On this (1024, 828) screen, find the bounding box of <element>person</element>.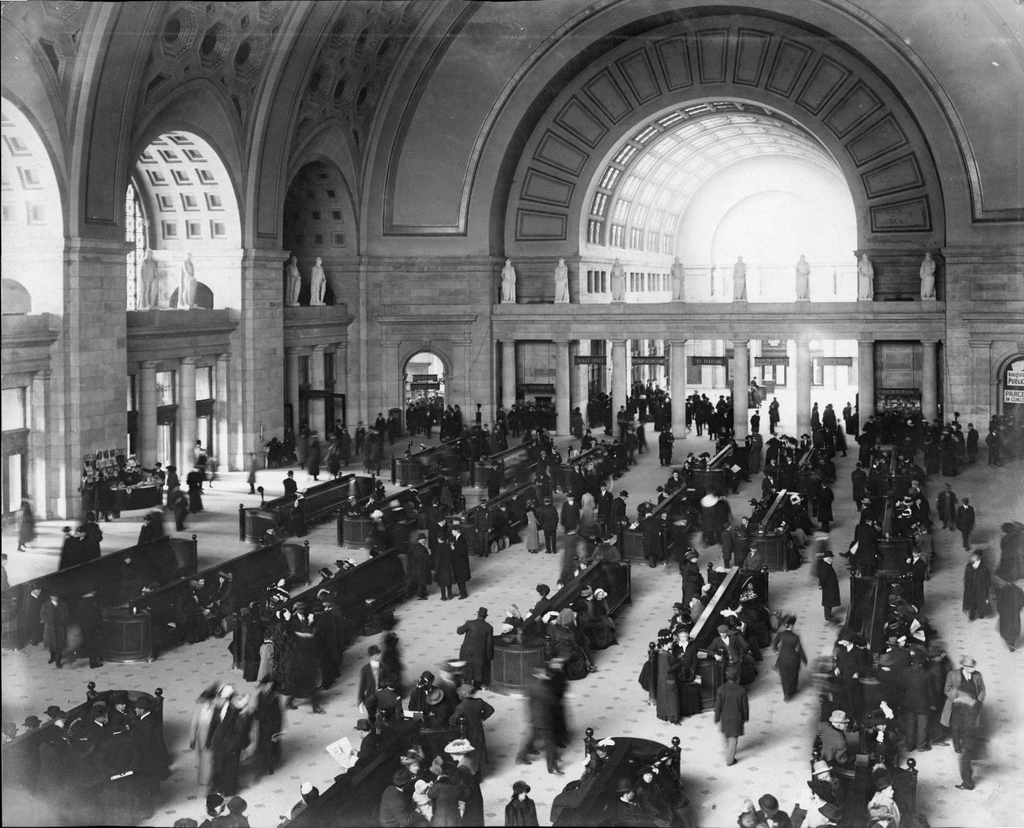
Bounding box: select_region(723, 518, 733, 570).
